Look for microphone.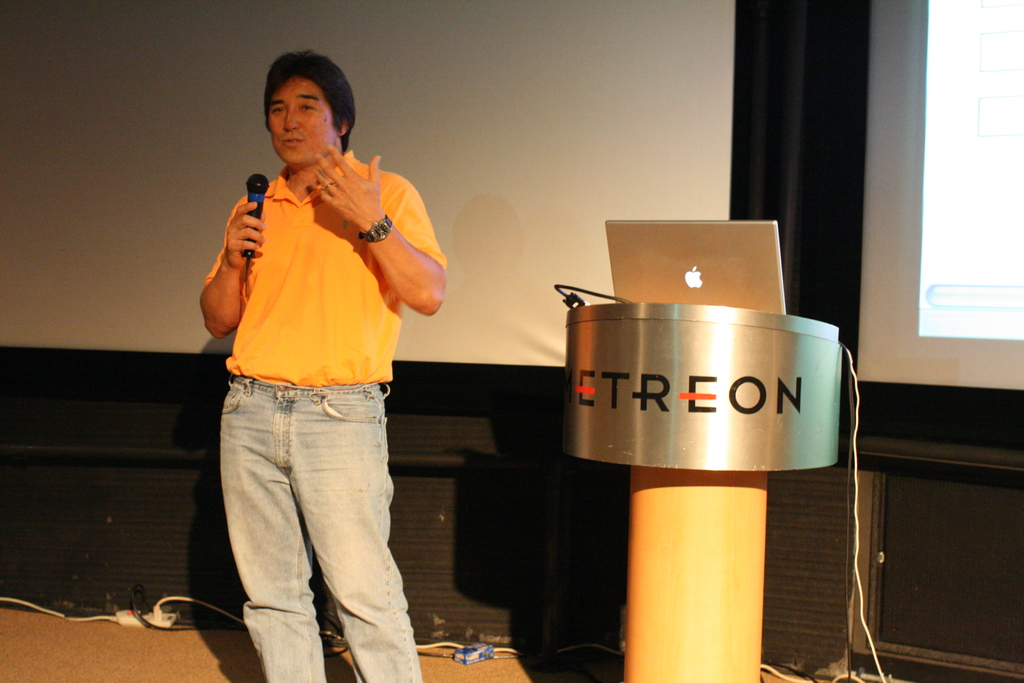
Found: <box>240,173,269,256</box>.
